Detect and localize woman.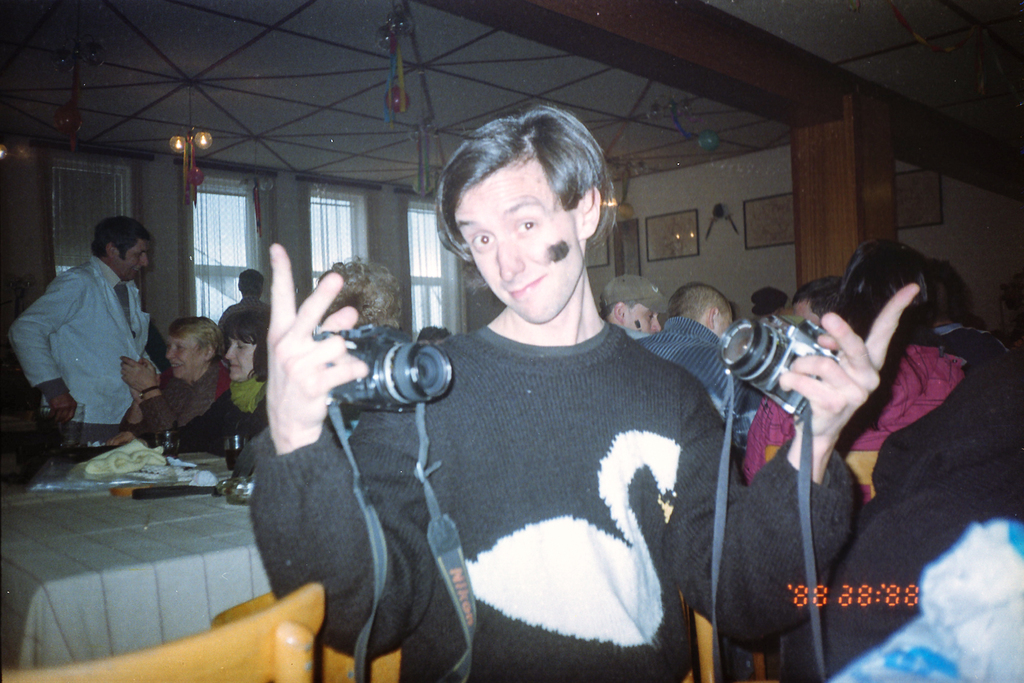
Localized at (left=159, top=320, right=272, bottom=462).
